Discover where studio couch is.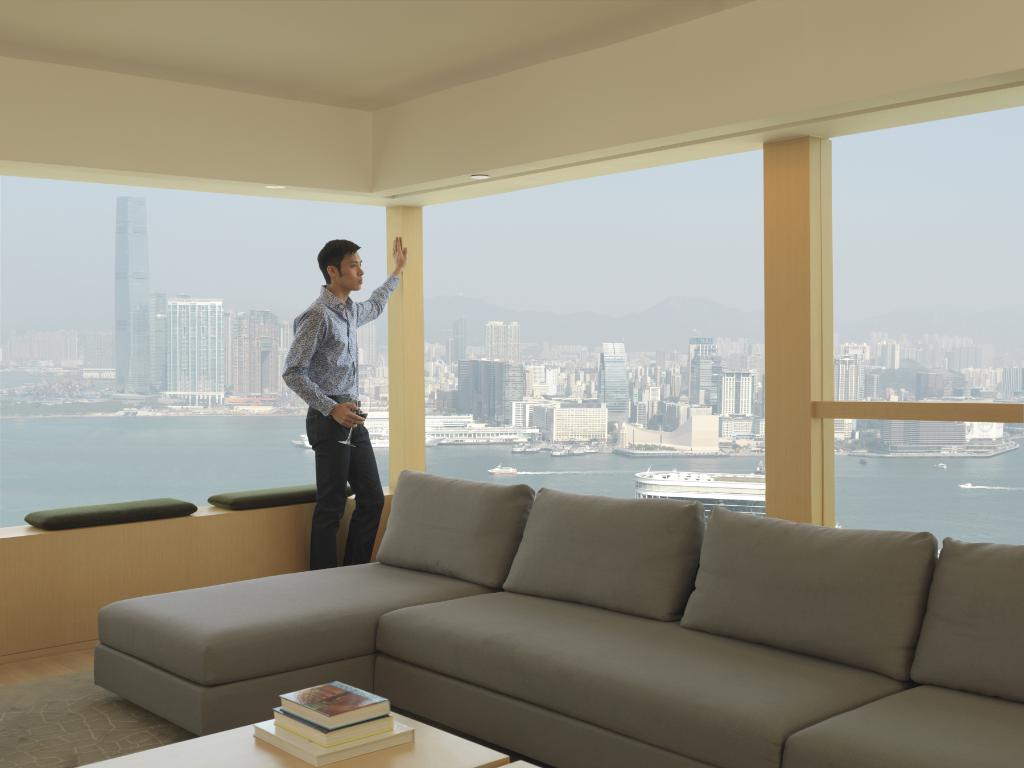
Discovered at (x1=86, y1=474, x2=1023, y2=767).
